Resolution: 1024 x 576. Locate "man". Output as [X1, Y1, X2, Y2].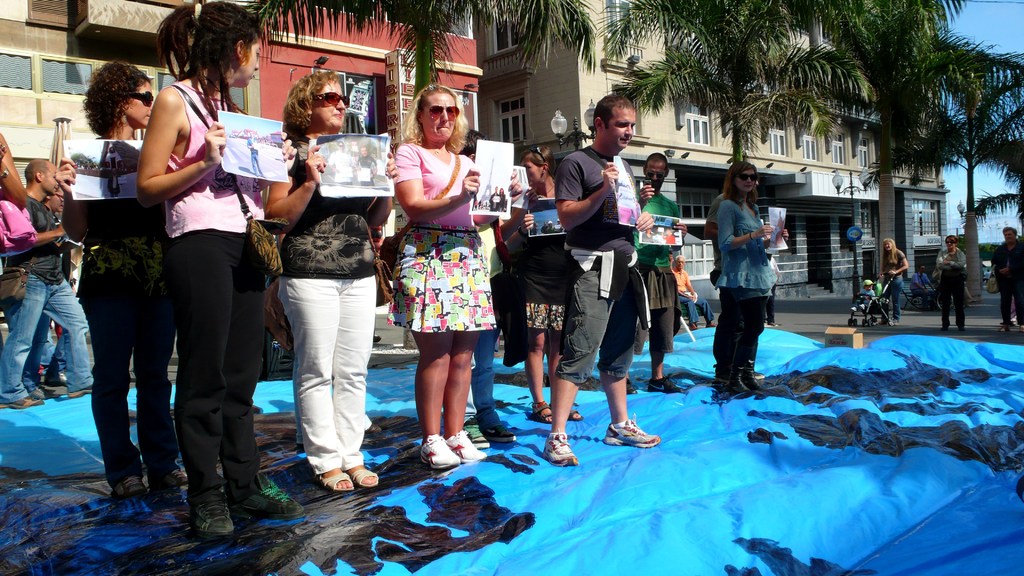
[485, 182, 502, 211].
